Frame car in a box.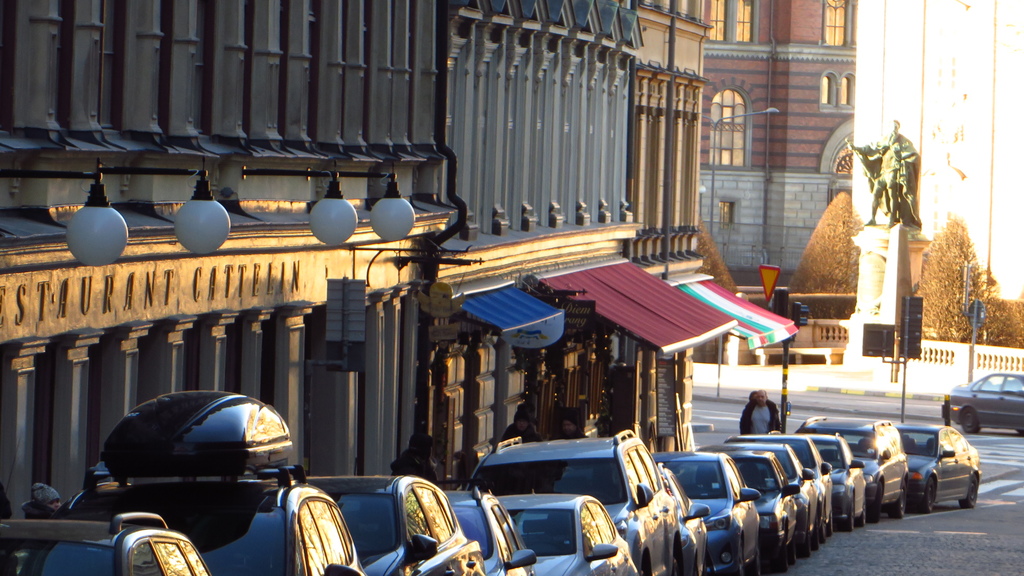
[948, 371, 1023, 436].
